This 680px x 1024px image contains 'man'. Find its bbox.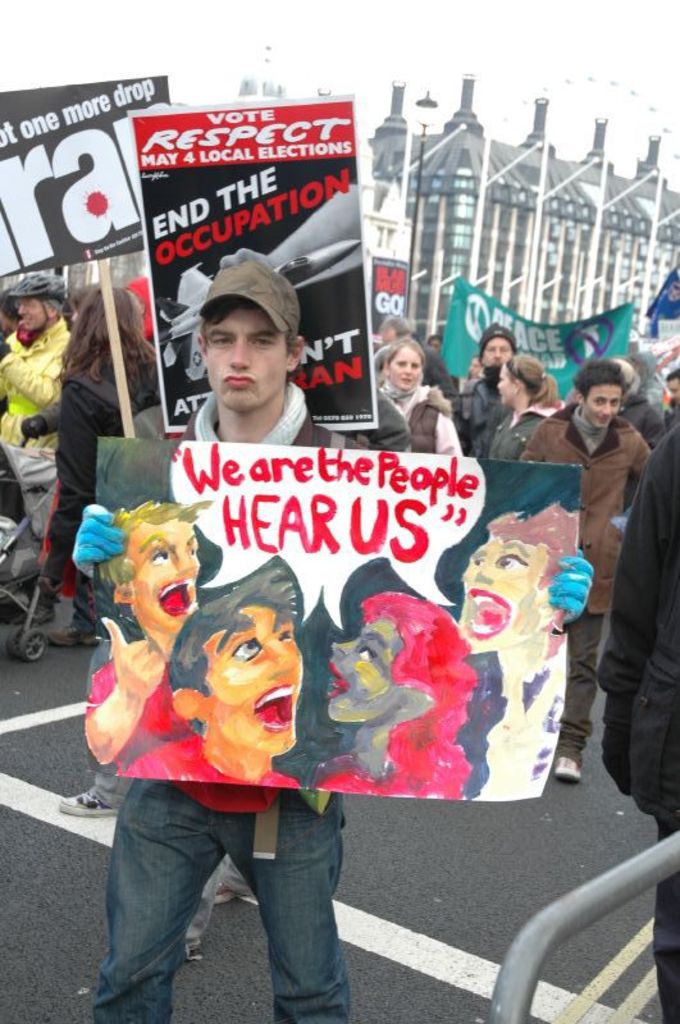
BBox(555, 351, 665, 735).
